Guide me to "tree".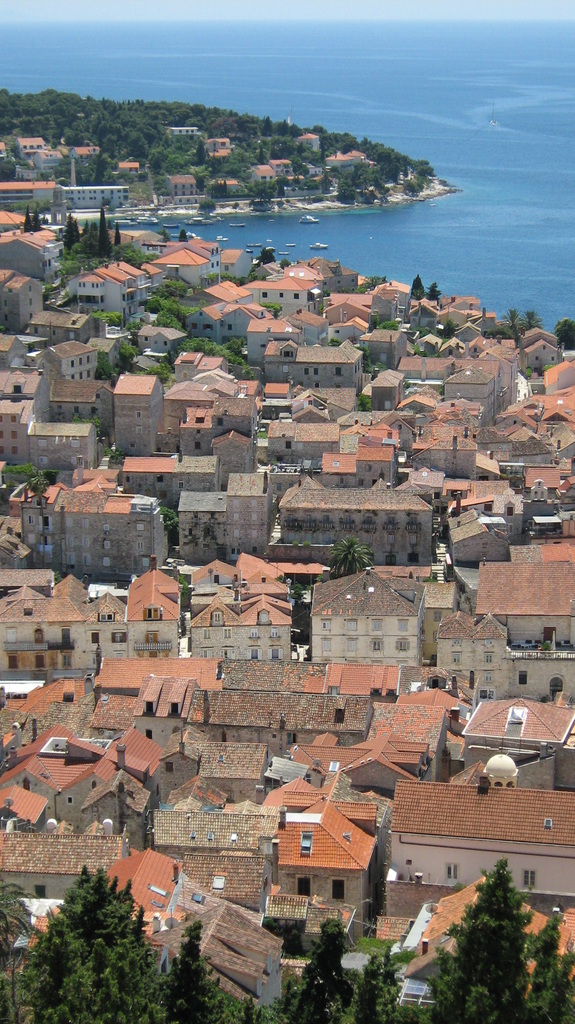
Guidance: 353,346,373,368.
